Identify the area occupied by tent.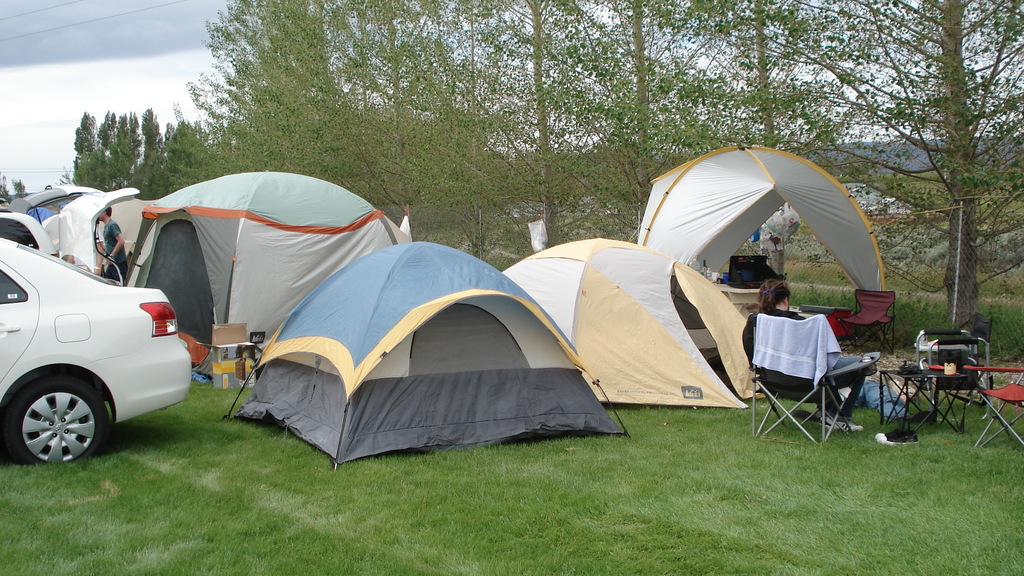
Area: 245 264 616 451.
